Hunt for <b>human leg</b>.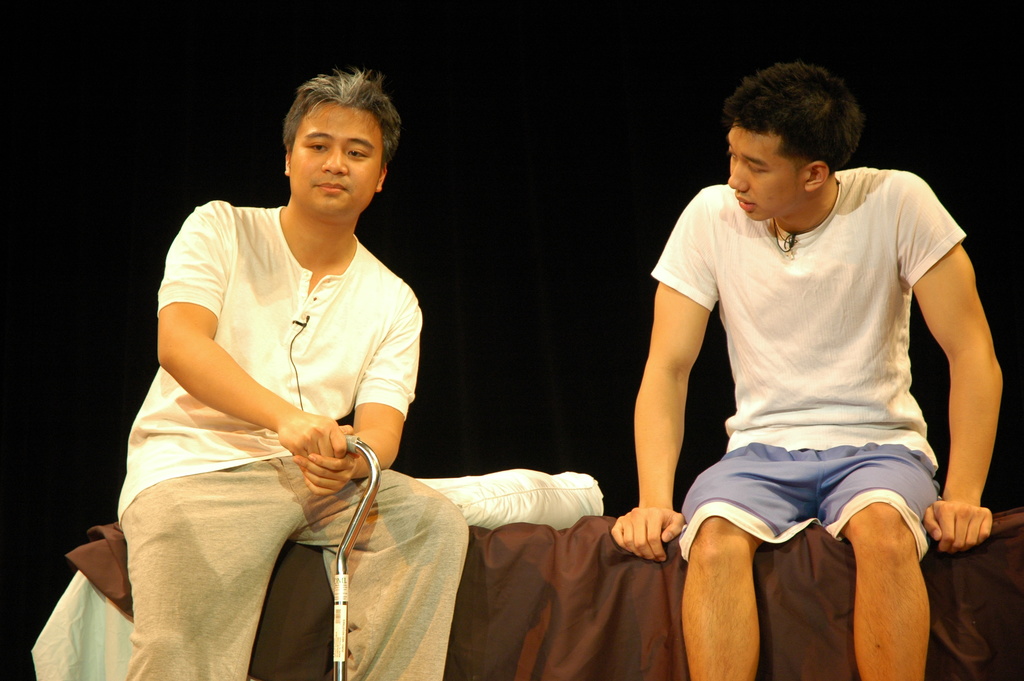
Hunted down at (x1=285, y1=454, x2=465, y2=680).
